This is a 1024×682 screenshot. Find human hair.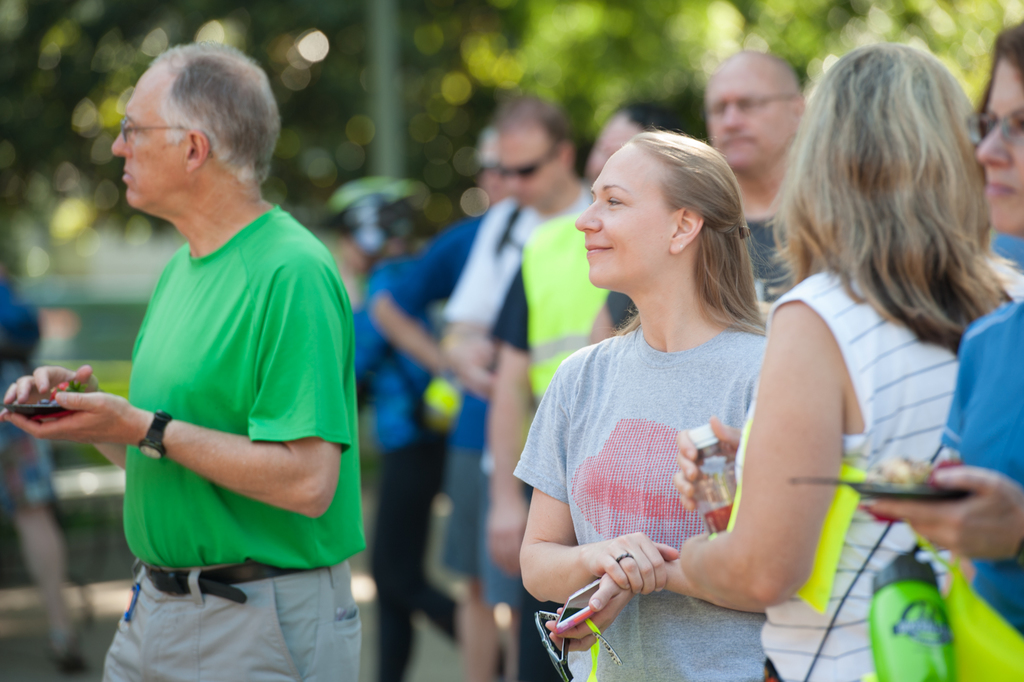
Bounding box: Rect(635, 126, 766, 330).
